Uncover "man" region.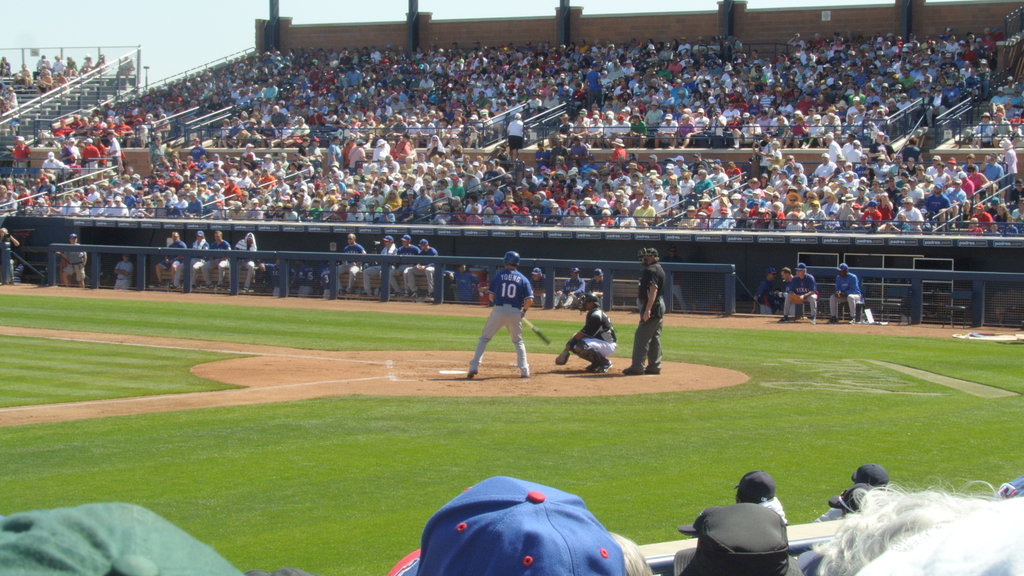
Uncovered: select_region(598, 115, 617, 145).
